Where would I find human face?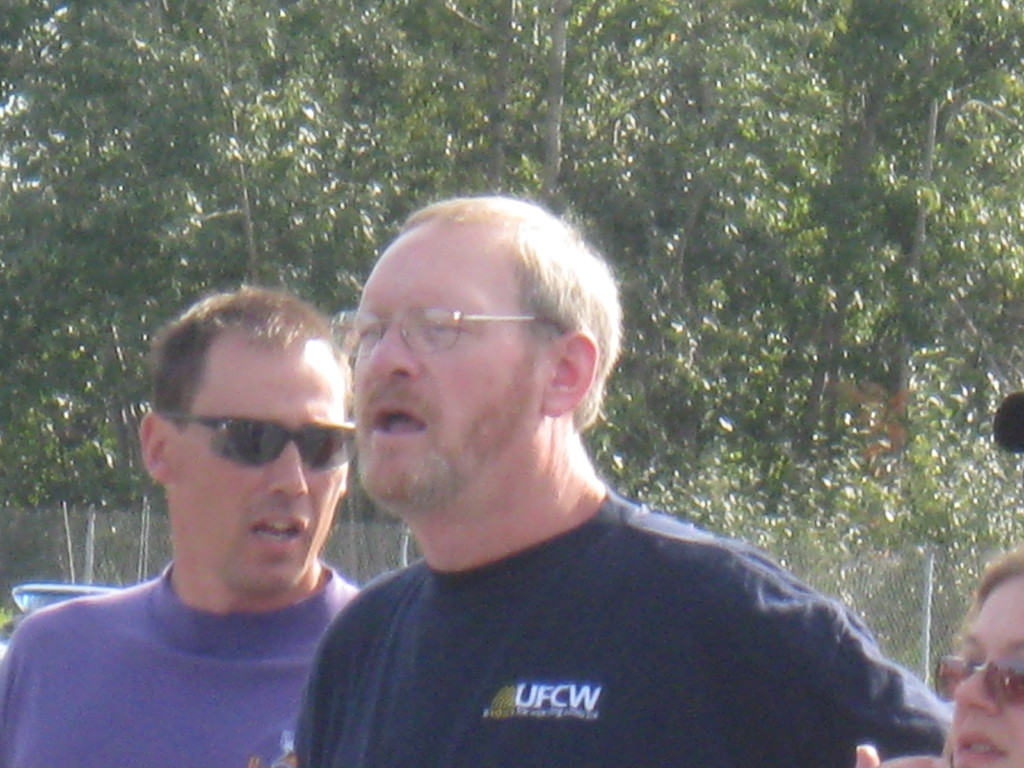
At rect(170, 339, 351, 595).
